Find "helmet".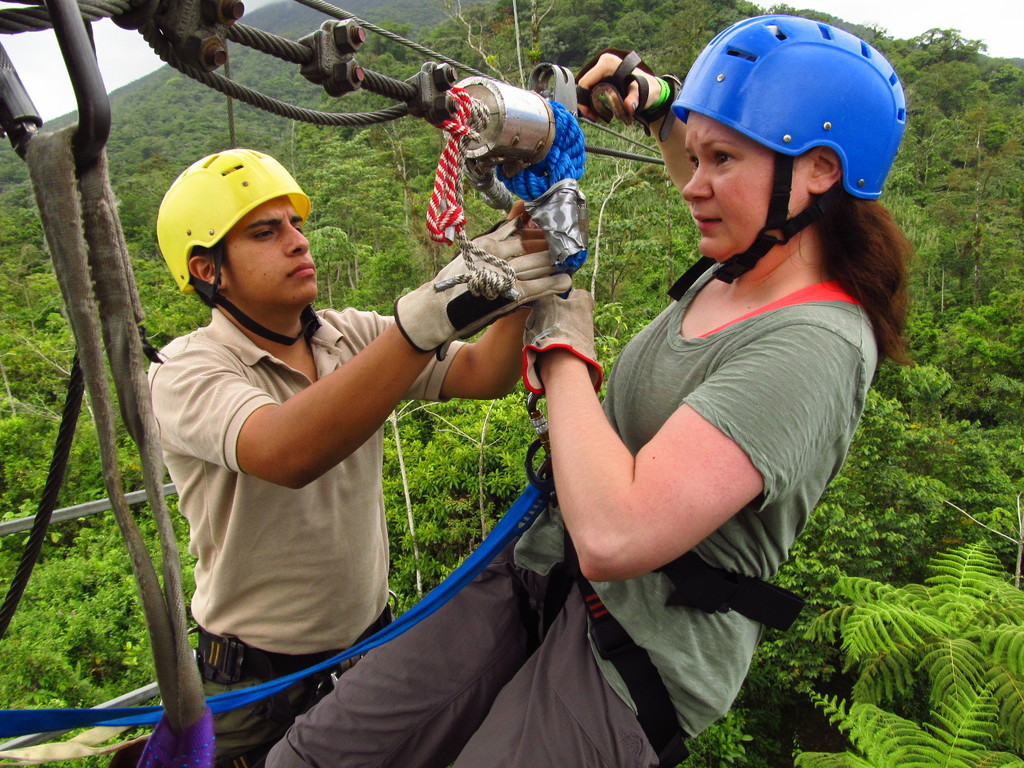
<region>167, 148, 330, 348</region>.
